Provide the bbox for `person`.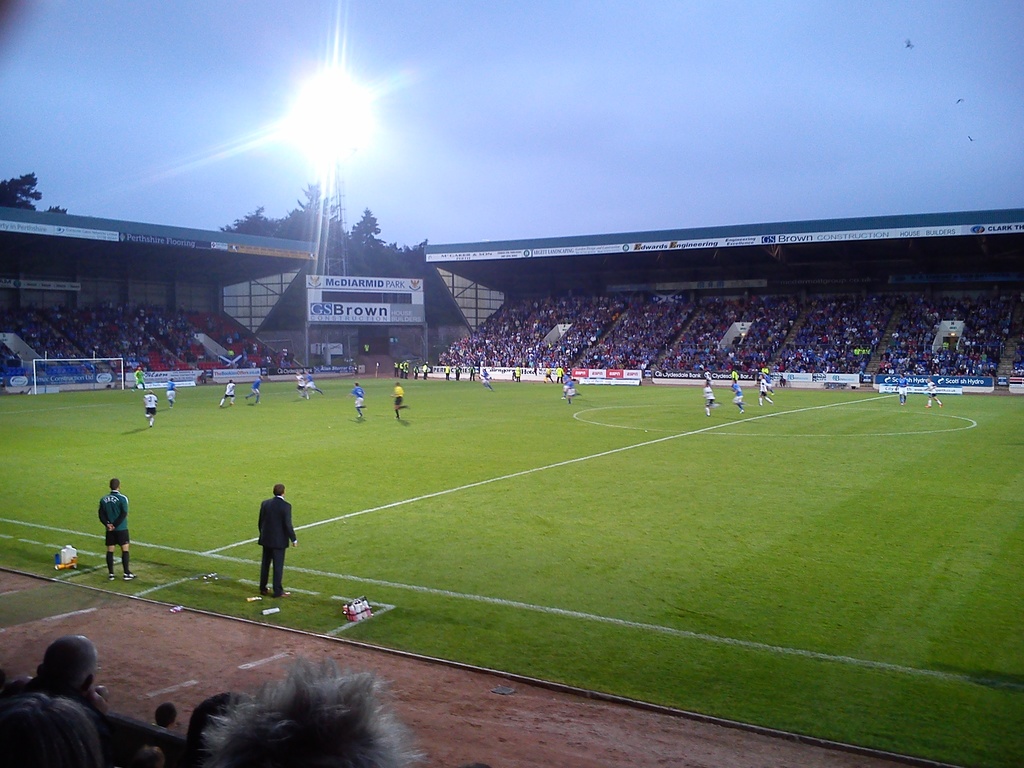
(898,372,908,404).
